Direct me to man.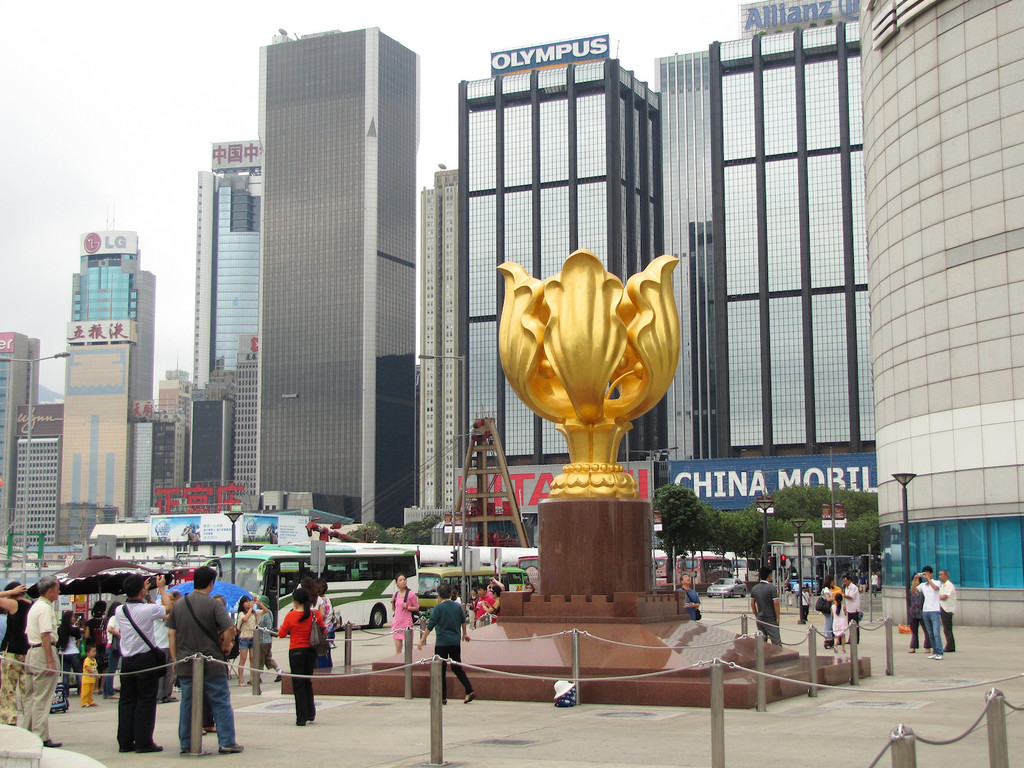
Direction: [940, 572, 957, 651].
